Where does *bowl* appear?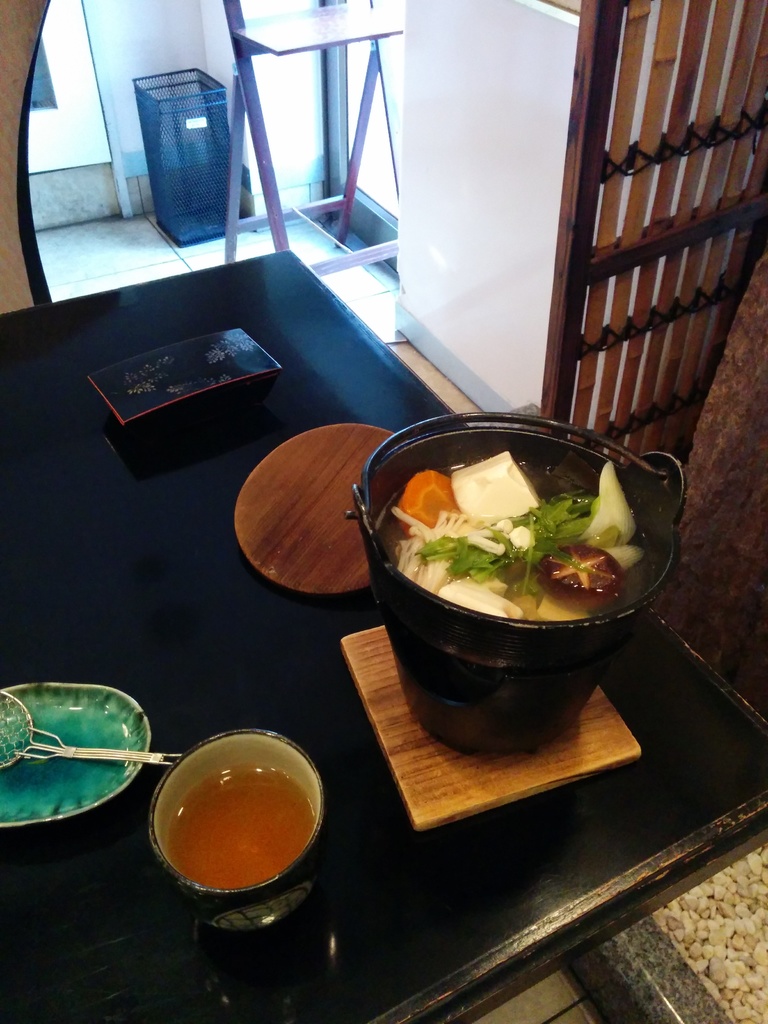
Appears at detection(0, 682, 148, 826).
